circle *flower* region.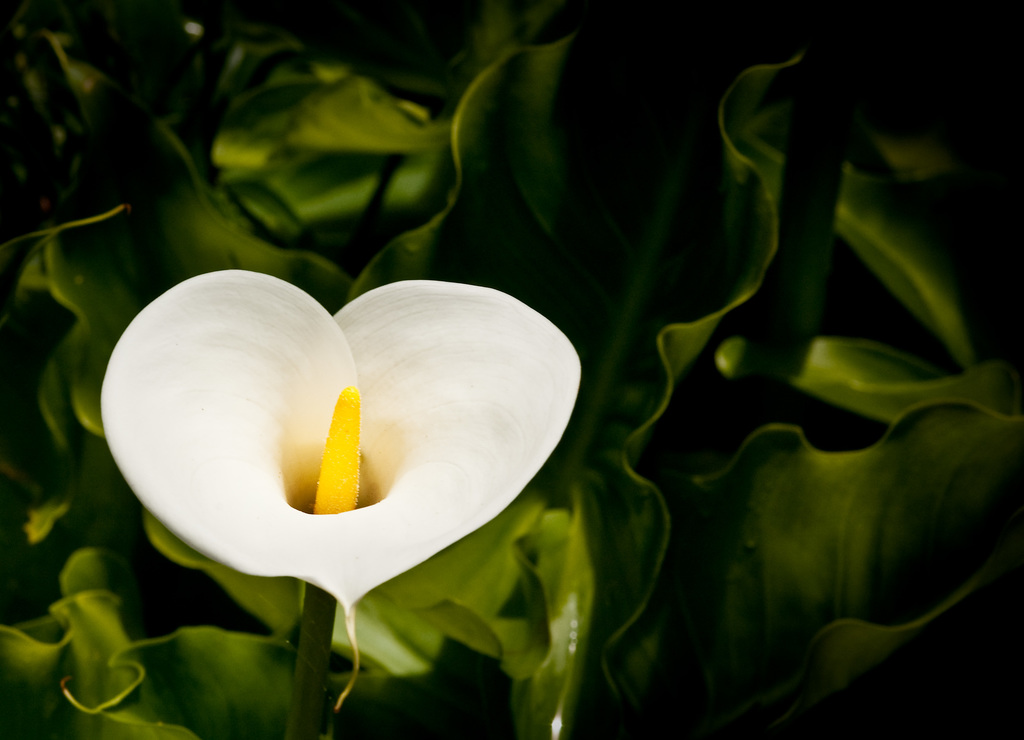
Region: [left=90, top=251, right=587, bottom=641].
